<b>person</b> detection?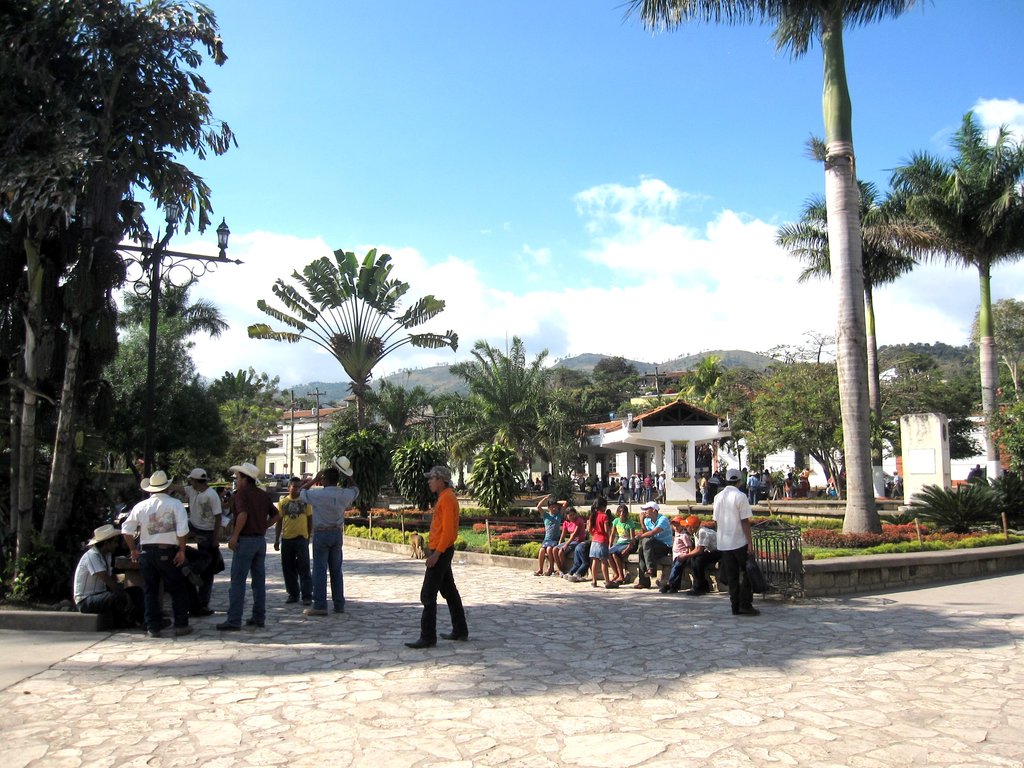
[x1=282, y1=457, x2=362, y2=617]
